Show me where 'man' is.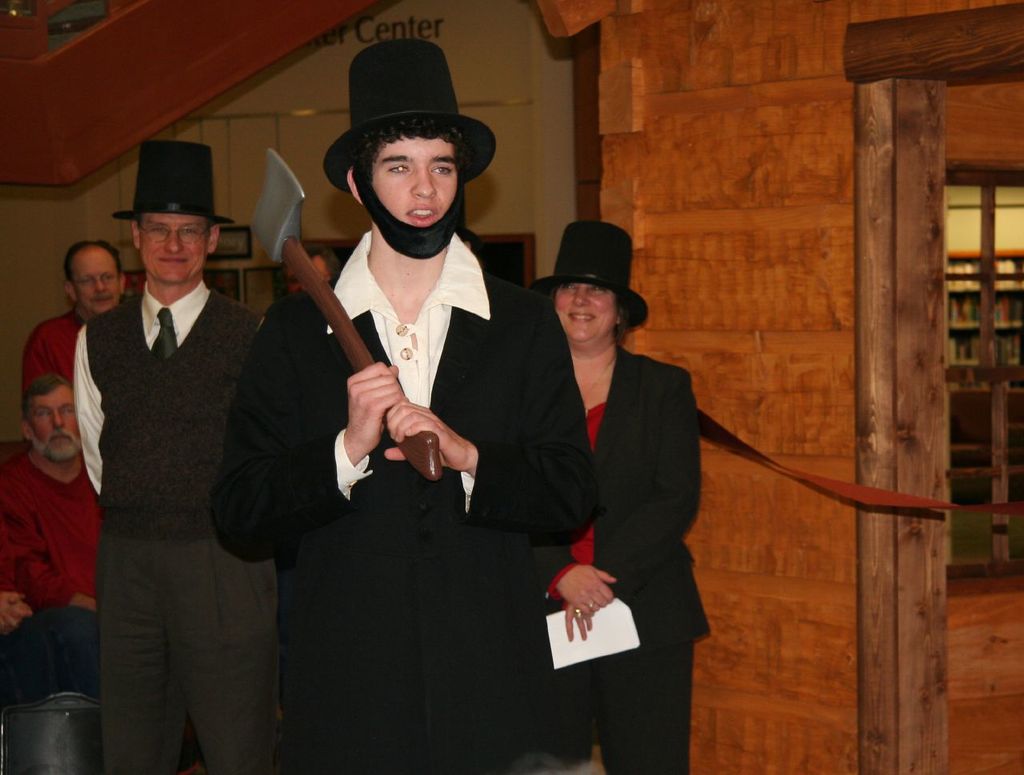
'man' is at region(29, 240, 150, 389).
